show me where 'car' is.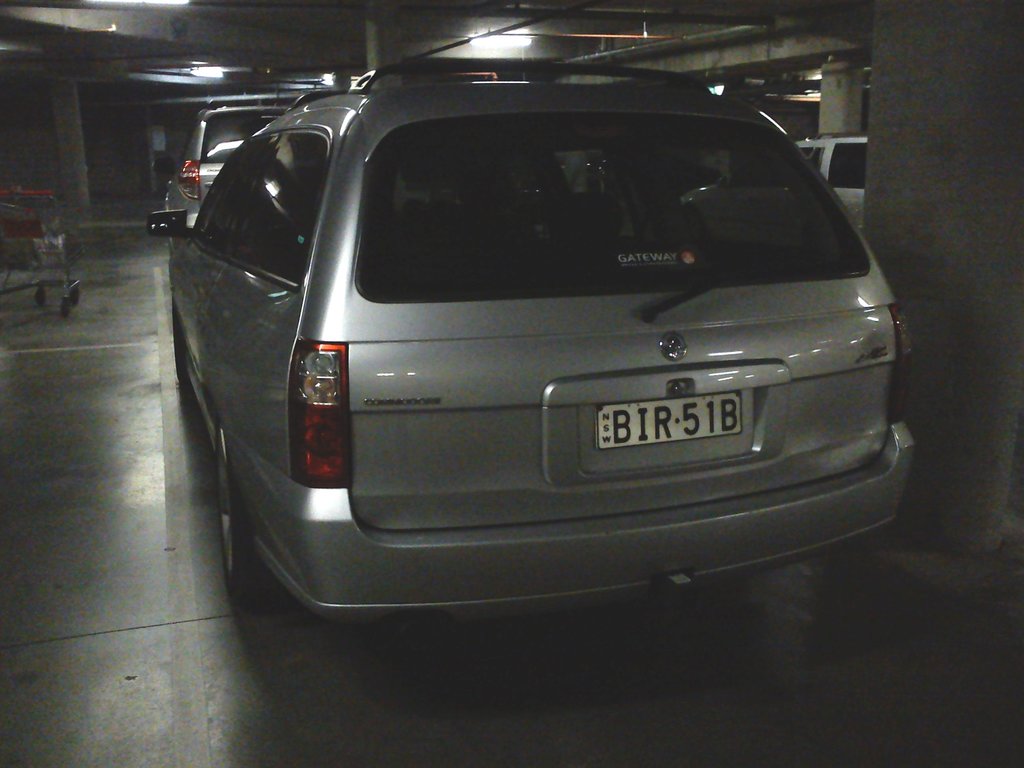
'car' is at 168:67:932:620.
